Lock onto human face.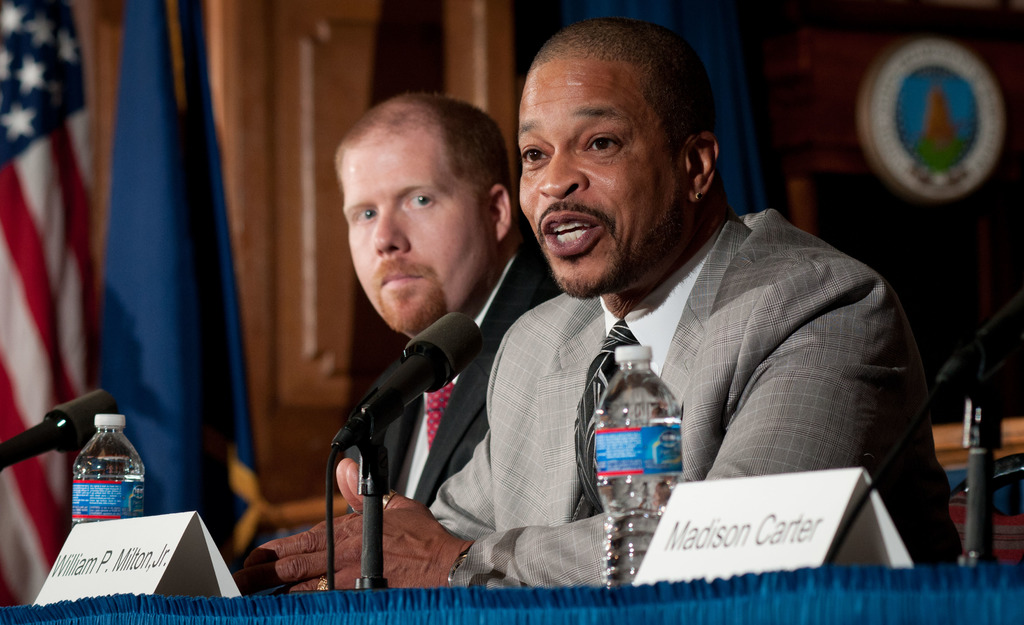
Locked: x1=515, y1=60, x2=674, y2=294.
